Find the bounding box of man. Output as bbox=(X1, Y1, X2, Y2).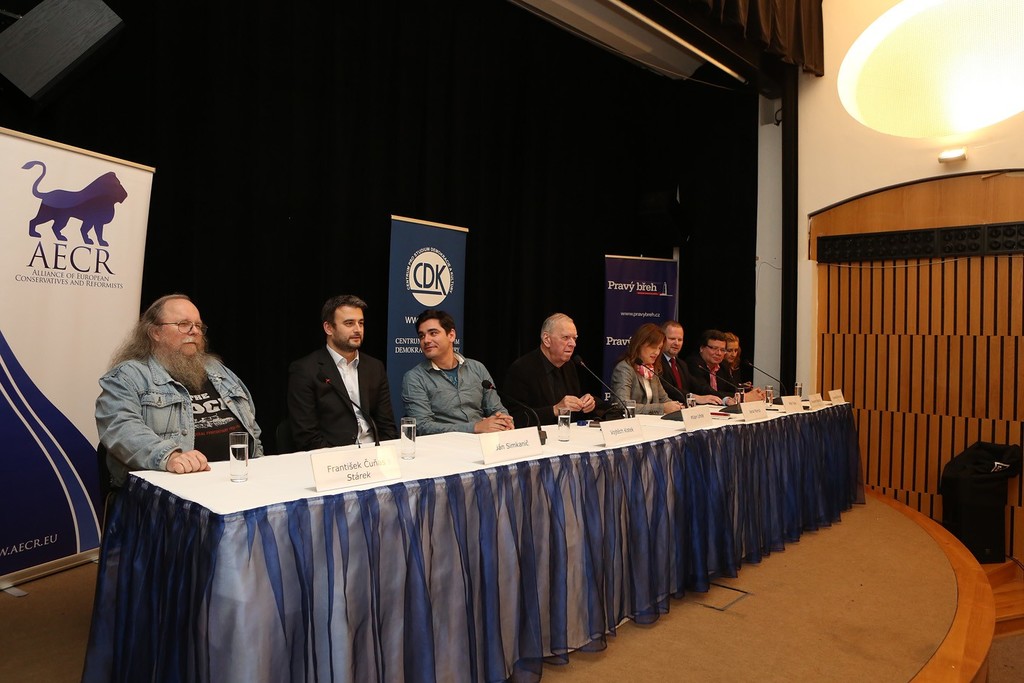
bbox=(597, 323, 692, 403).
